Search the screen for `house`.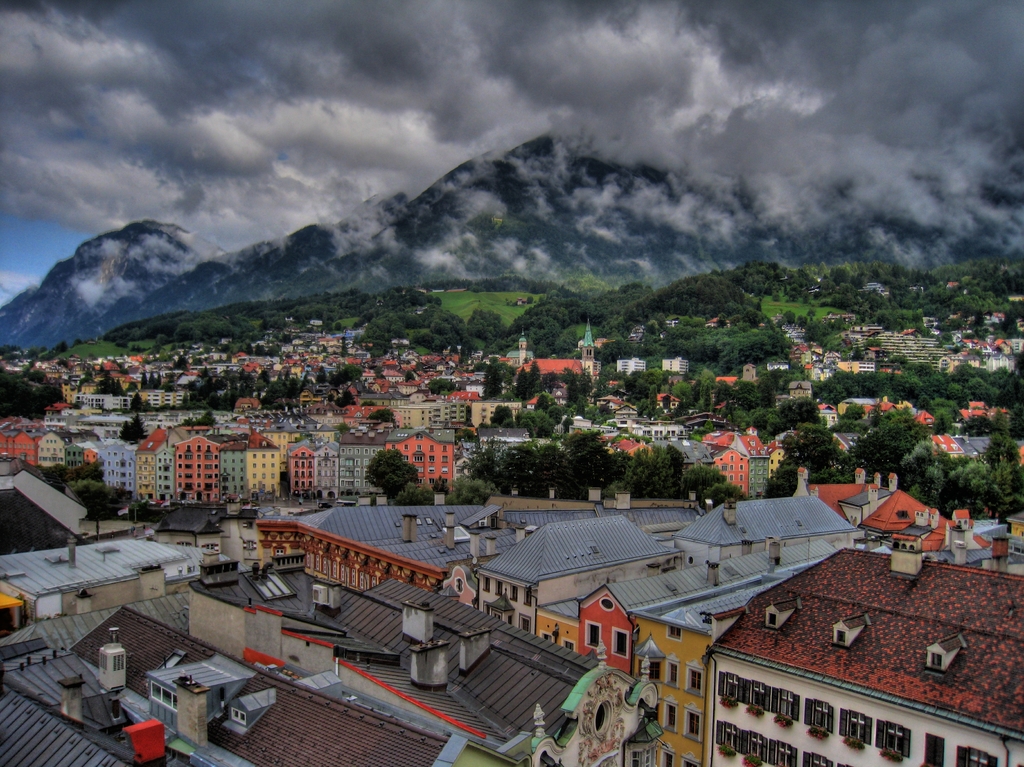
Found at <bbox>743, 424, 775, 497</bbox>.
